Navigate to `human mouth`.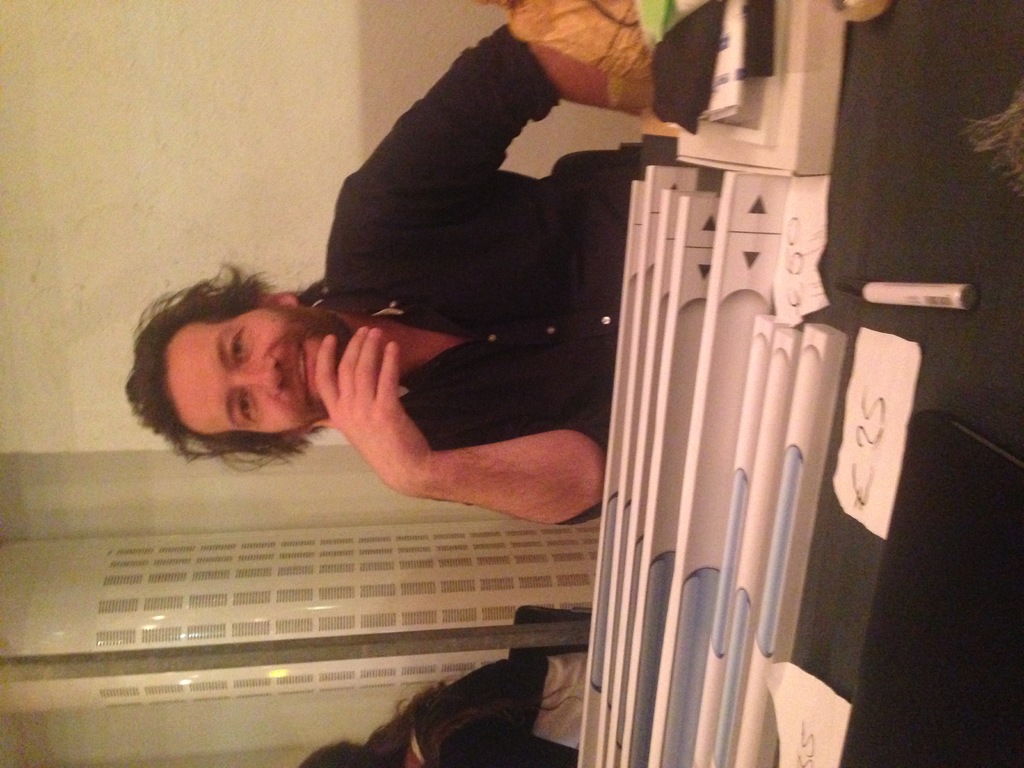
Navigation target: l=282, t=336, r=319, b=412.
